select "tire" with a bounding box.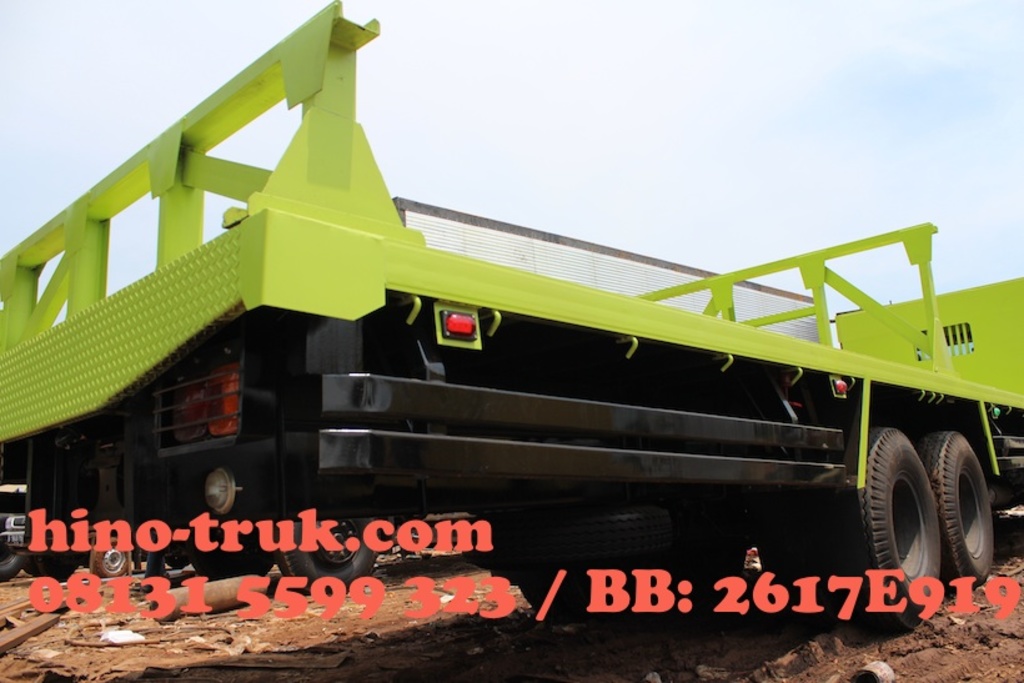
l=91, t=536, r=130, b=577.
